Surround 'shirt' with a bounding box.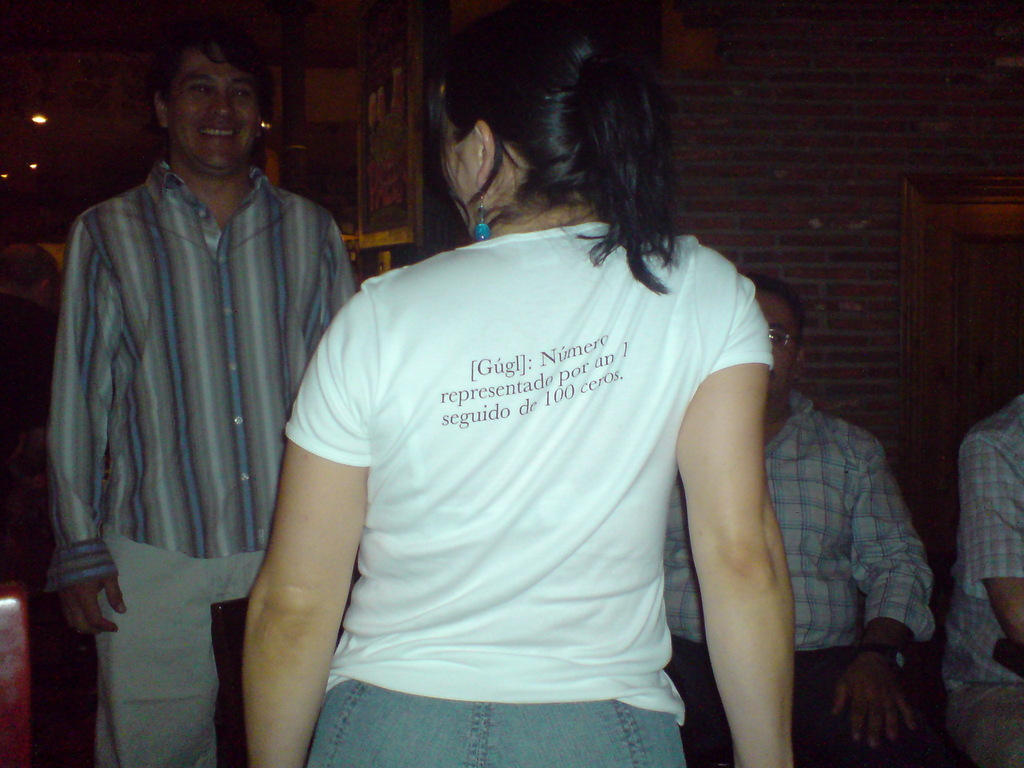
x1=944, y1=394, x2=1022, y2=684.
